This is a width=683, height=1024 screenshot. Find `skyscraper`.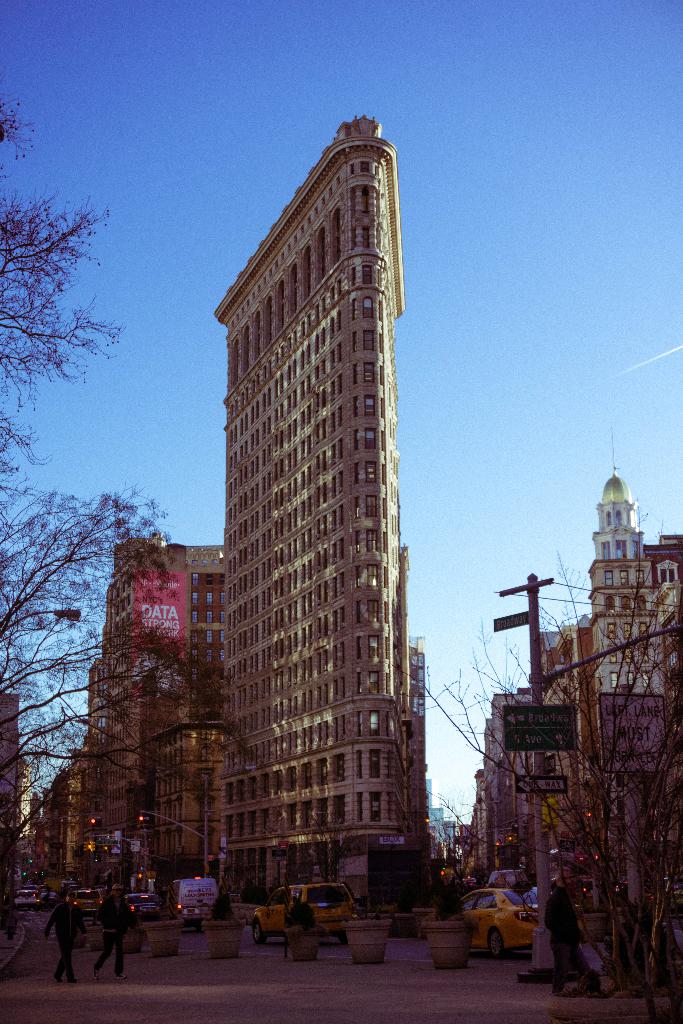
Bounding box: 172/97/452/960.
